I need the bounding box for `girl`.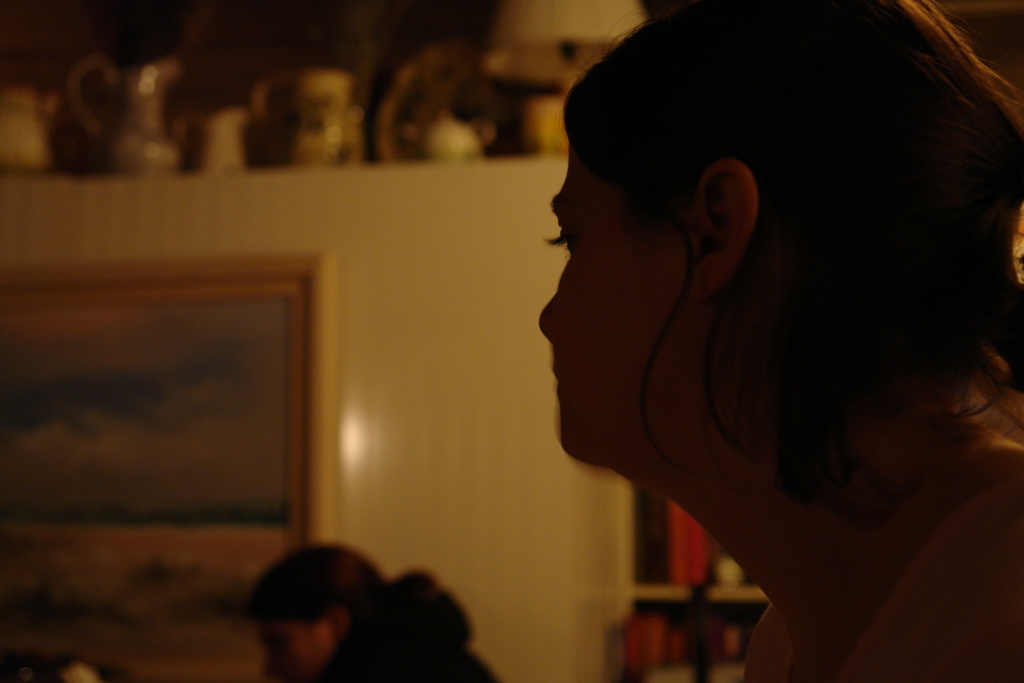
Here it is: bbox(540, 7, 1023, 682).
